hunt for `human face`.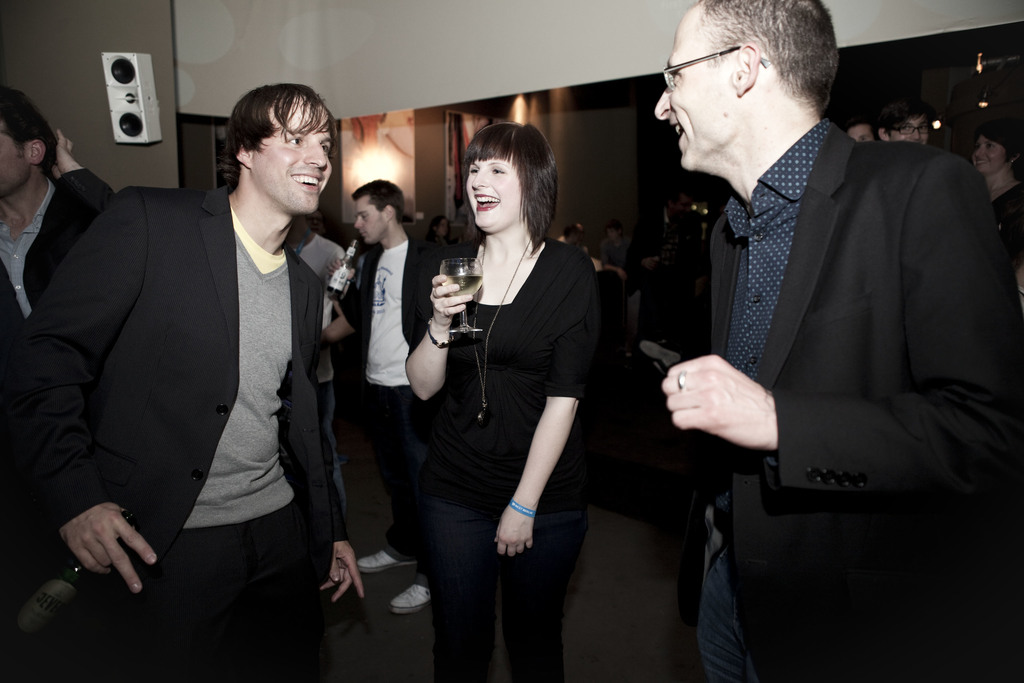
Hunted down at [x1=256, y1=90, x2=340, y2=210].
